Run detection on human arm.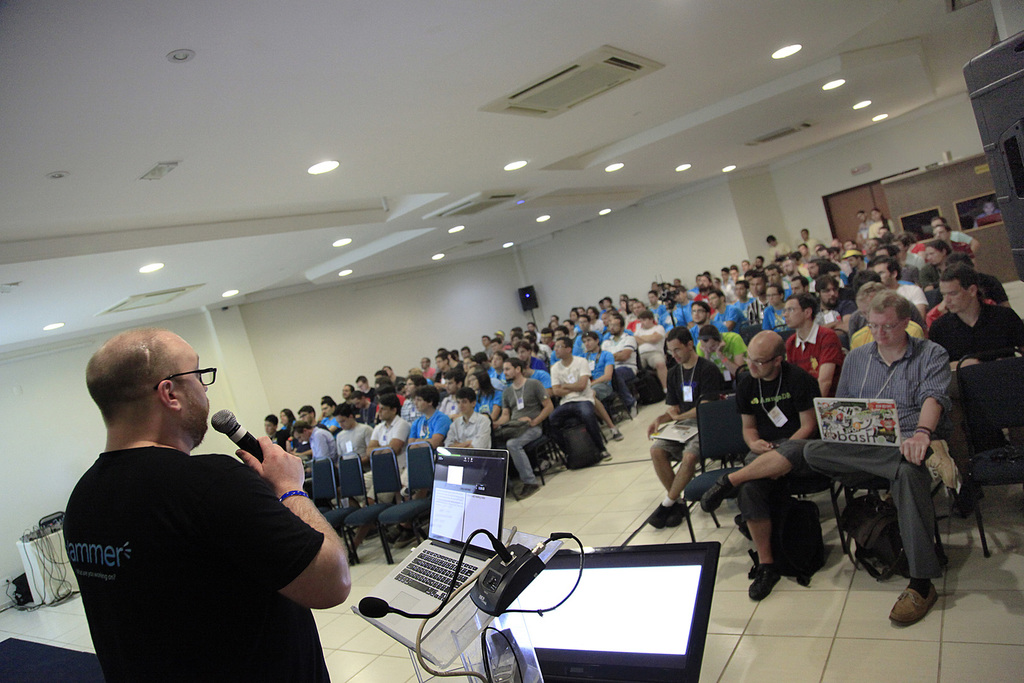
Result: box=[593, 351, 614, 385].
